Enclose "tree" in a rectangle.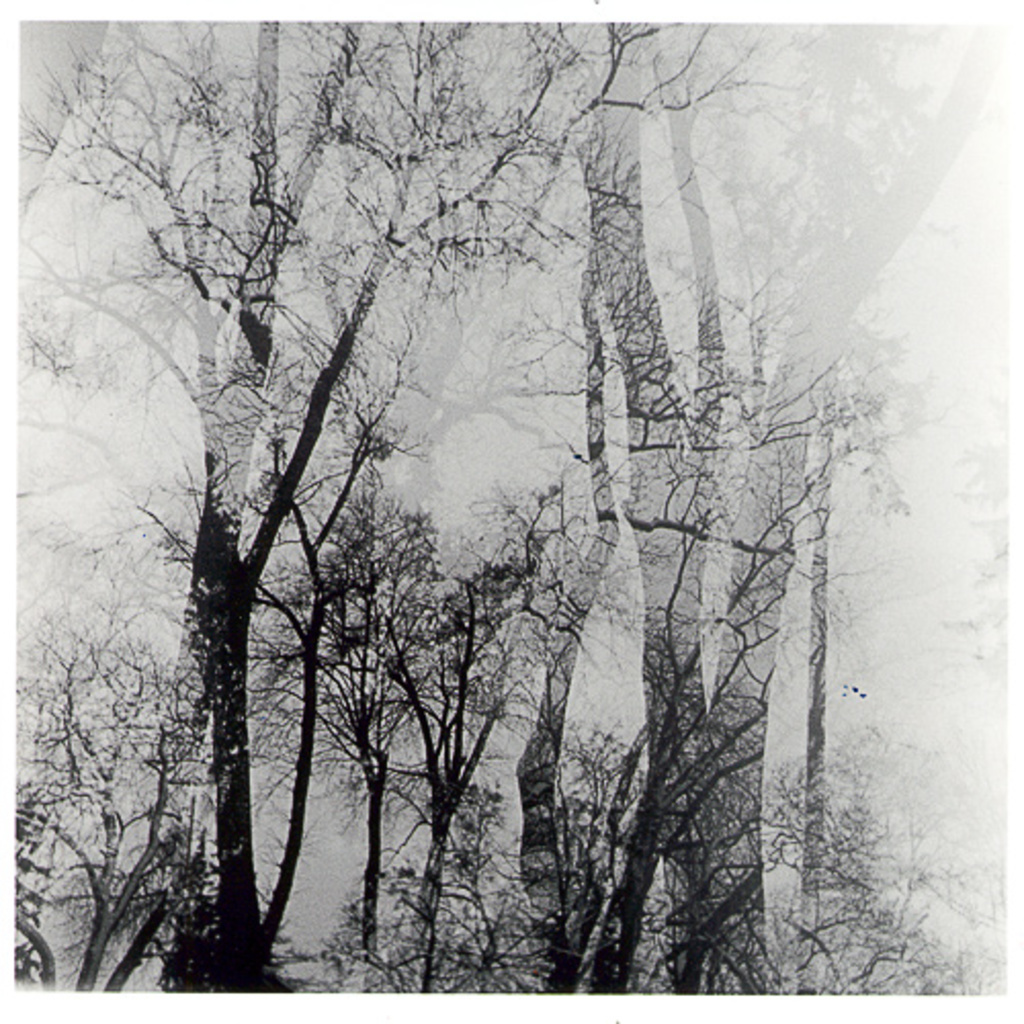
l=236, t=485, r=426, b=963.
